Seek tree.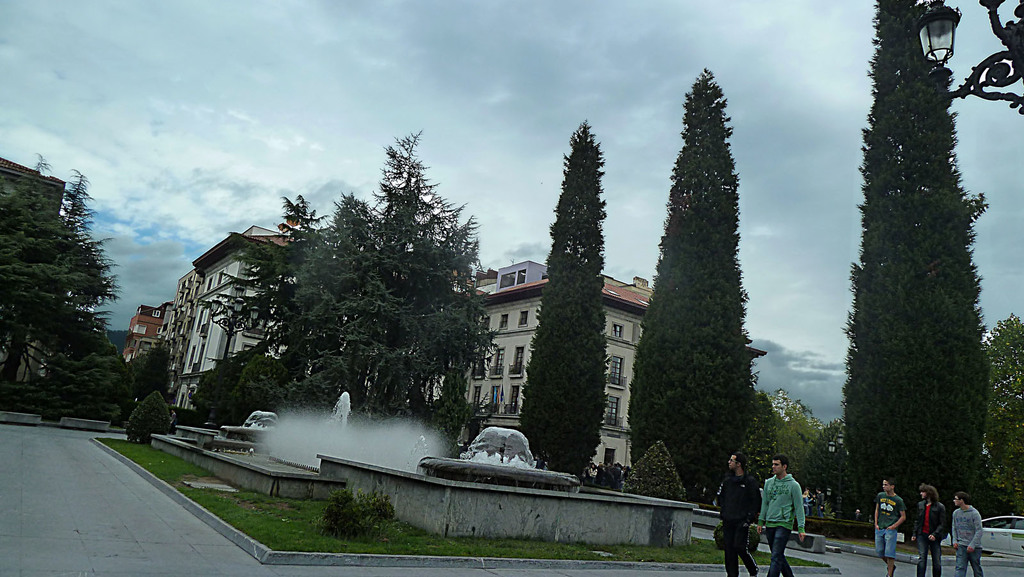
region(129, 346, 170, 403).
